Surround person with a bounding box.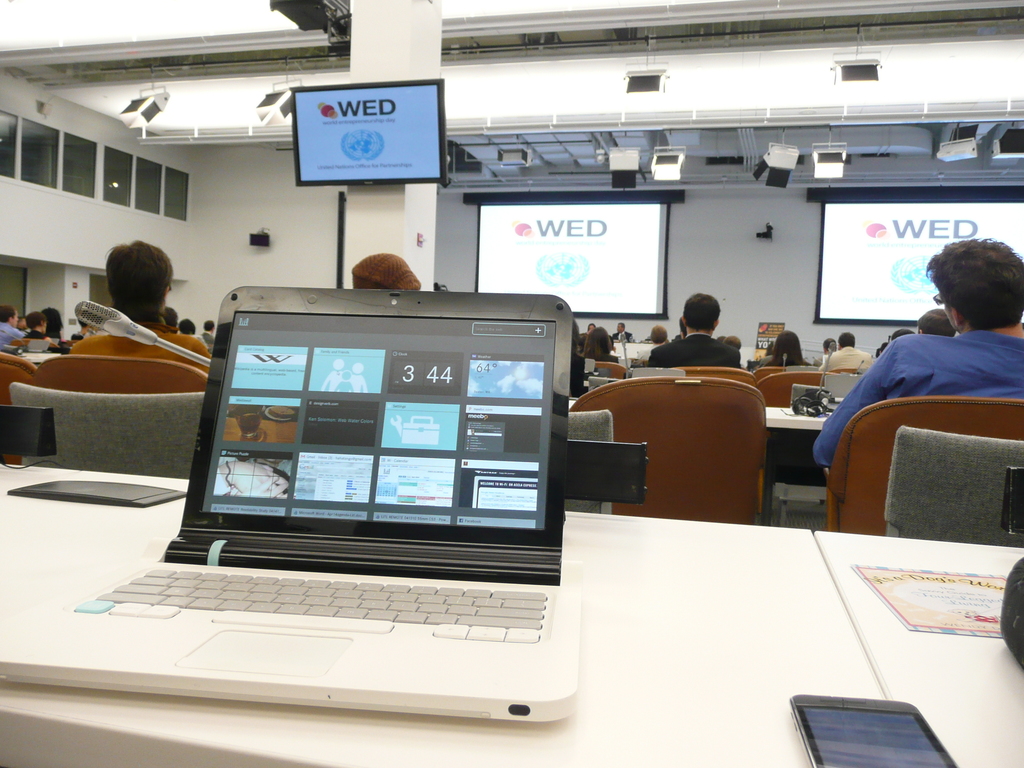
(x1=65, y1=241, x2=218, y2=362).
